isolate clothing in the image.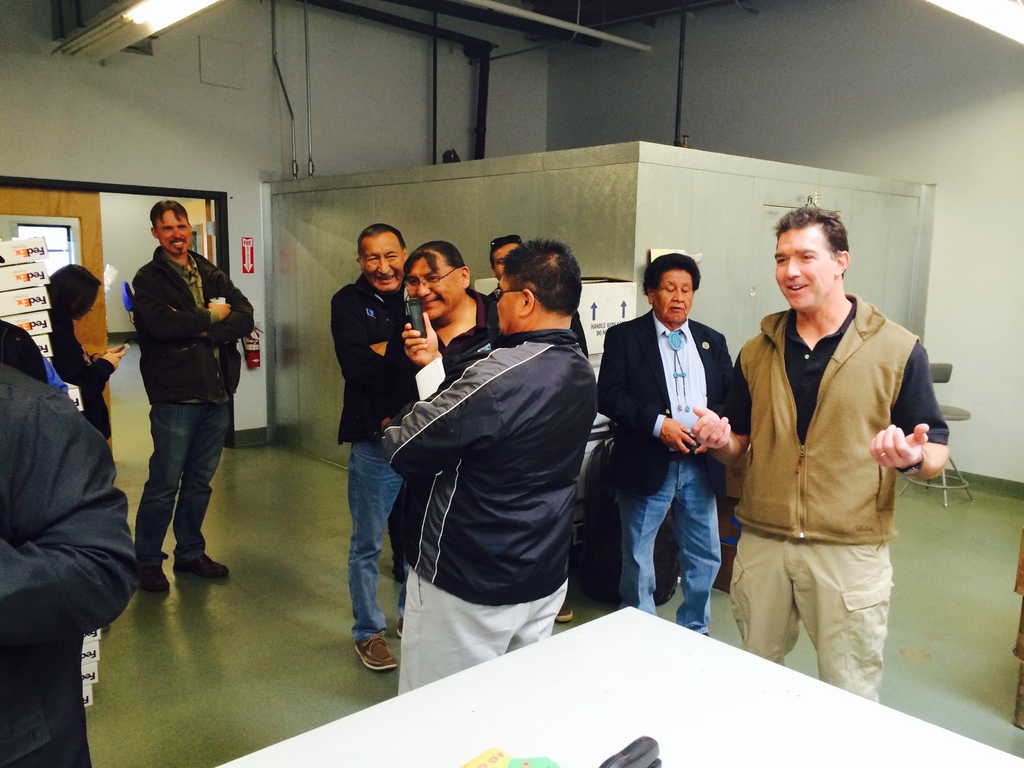
Isolated region: 373/290/516/630.
